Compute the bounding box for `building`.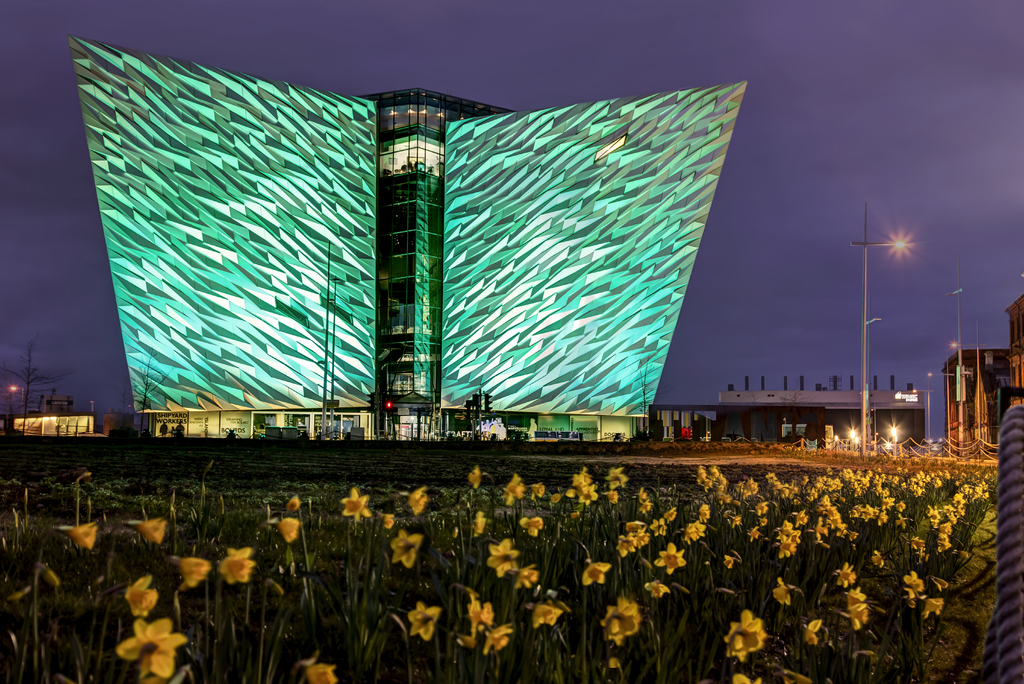
Rect(653, 406, 718, 441).
